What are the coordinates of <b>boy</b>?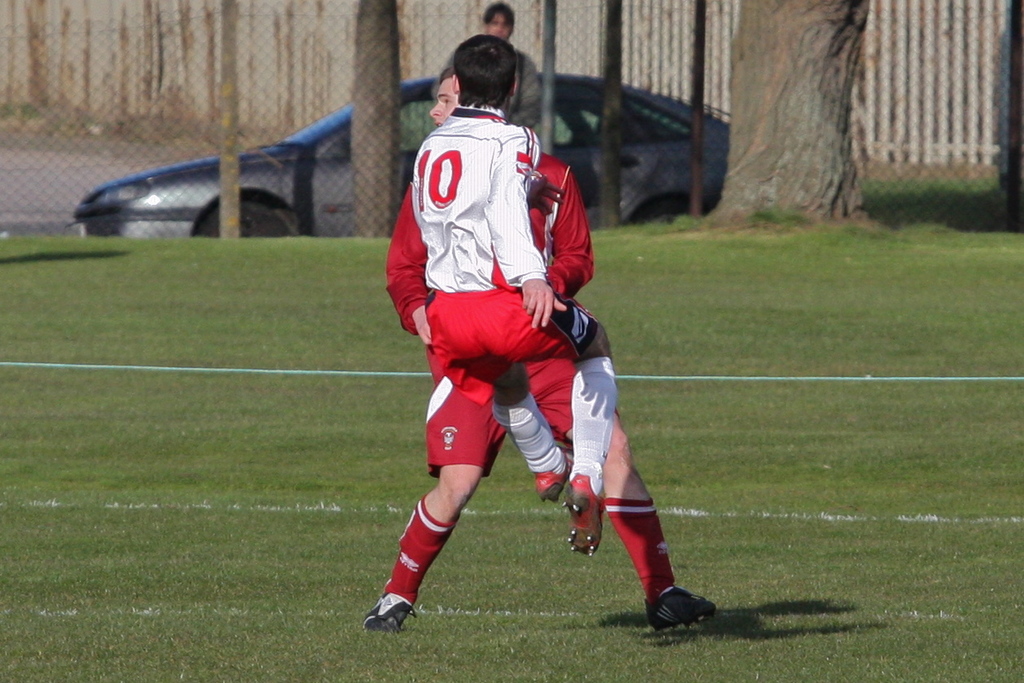
select_region(330, 64, 709, 650).
